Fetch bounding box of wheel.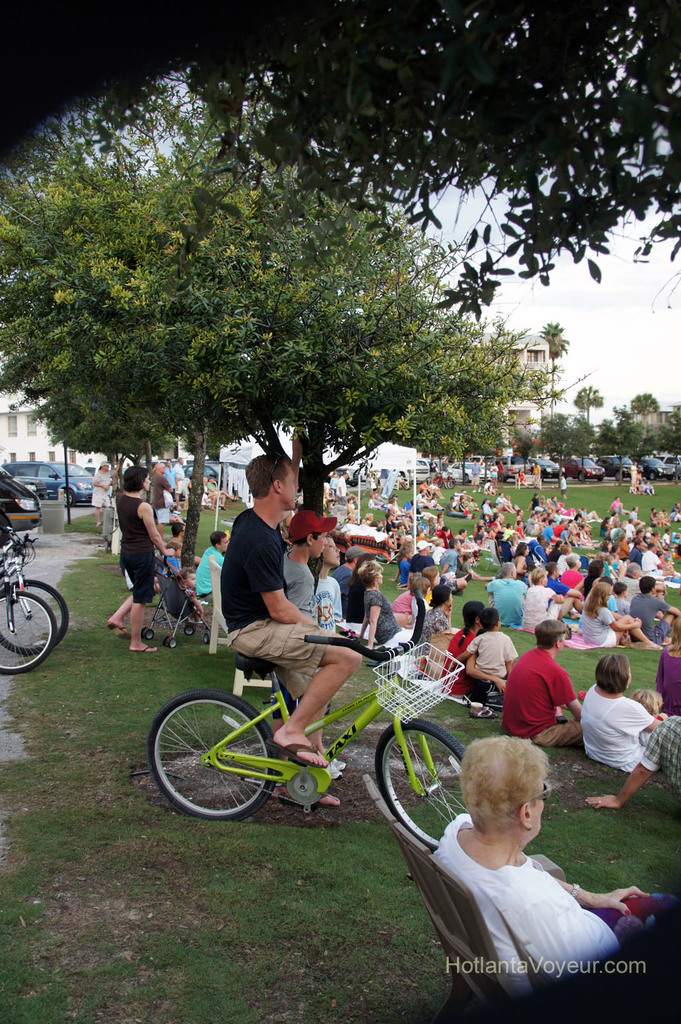
Bbox: l=146, t=694, r=291, b=829.
